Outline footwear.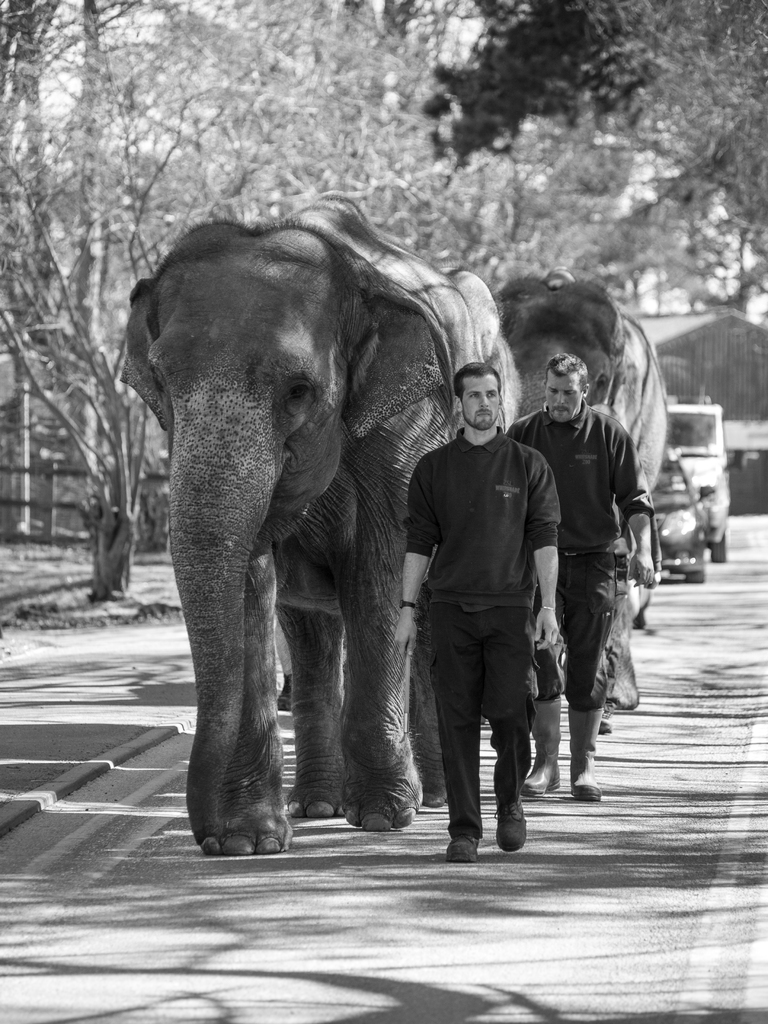
Outline: [left=439, top=830, right=477, bottom=860].
